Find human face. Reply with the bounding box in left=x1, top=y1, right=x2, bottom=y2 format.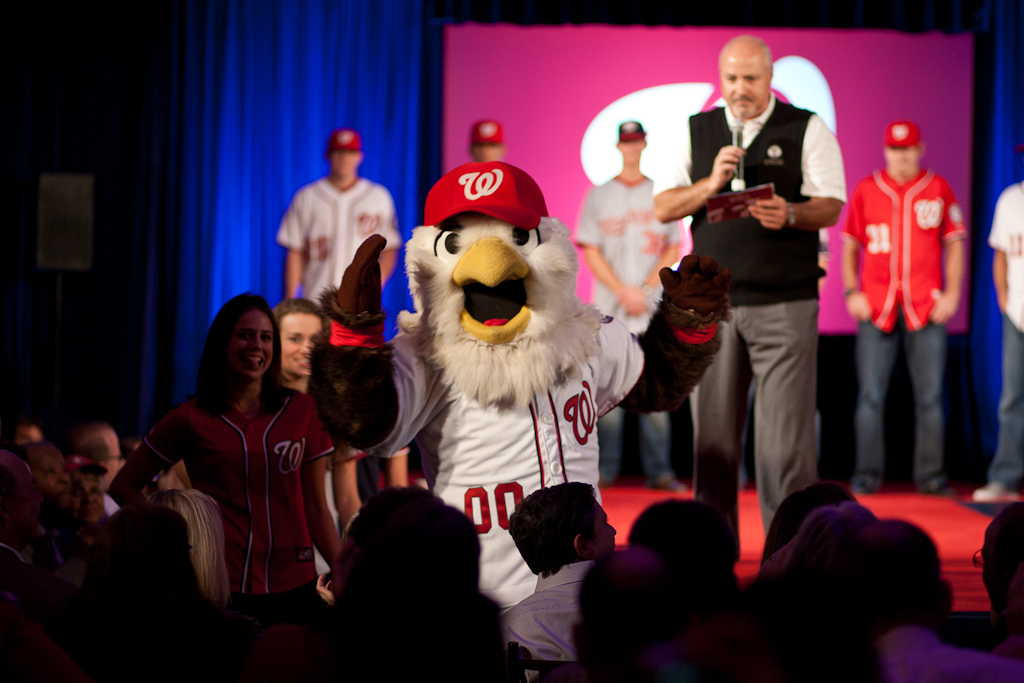
left=722, top=55, right=765, bottom=118.
